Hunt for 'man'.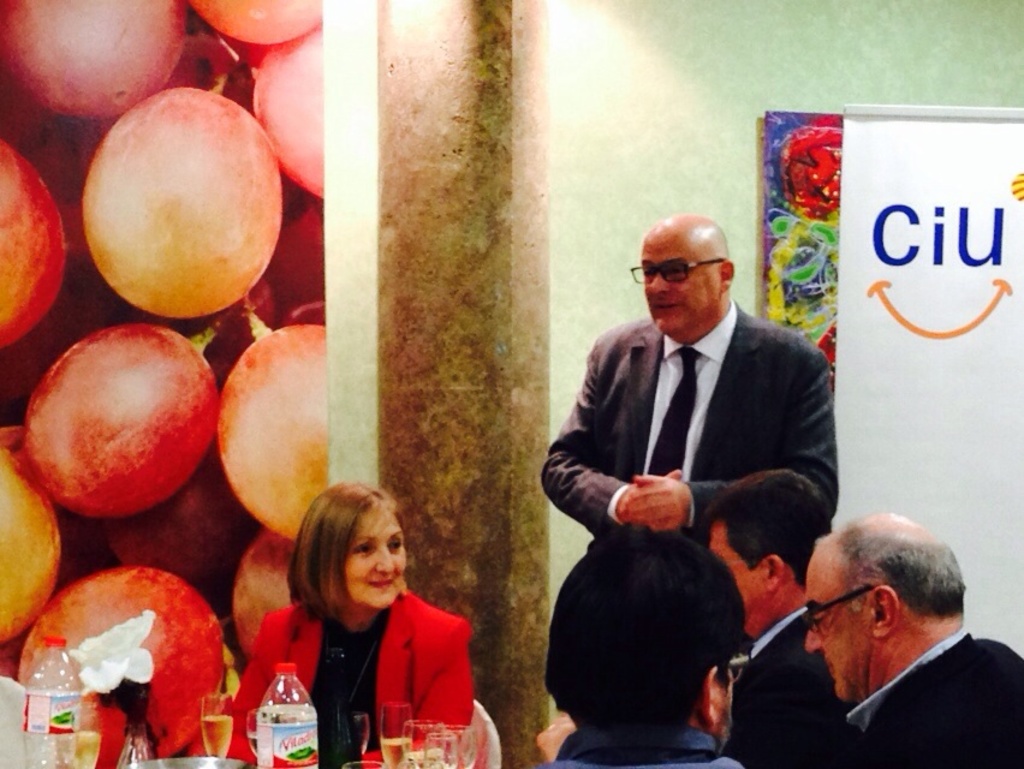
Hunted down at 702/469/832/768.
